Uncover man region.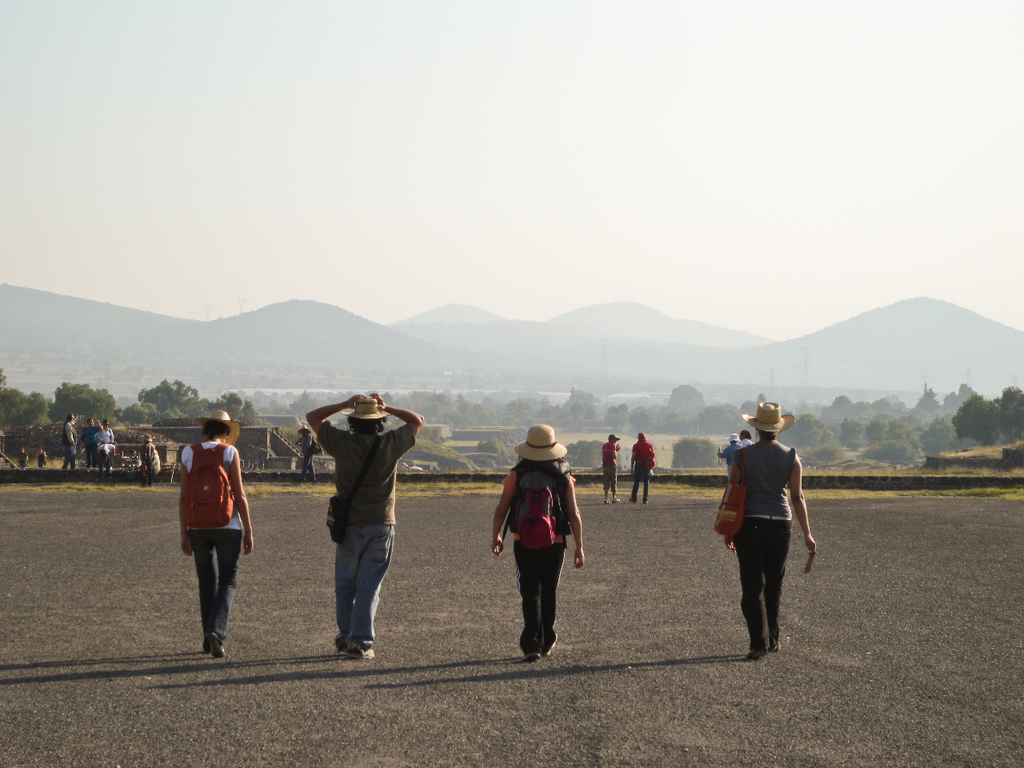
Uncovered: 717, 433, 741, 474.
